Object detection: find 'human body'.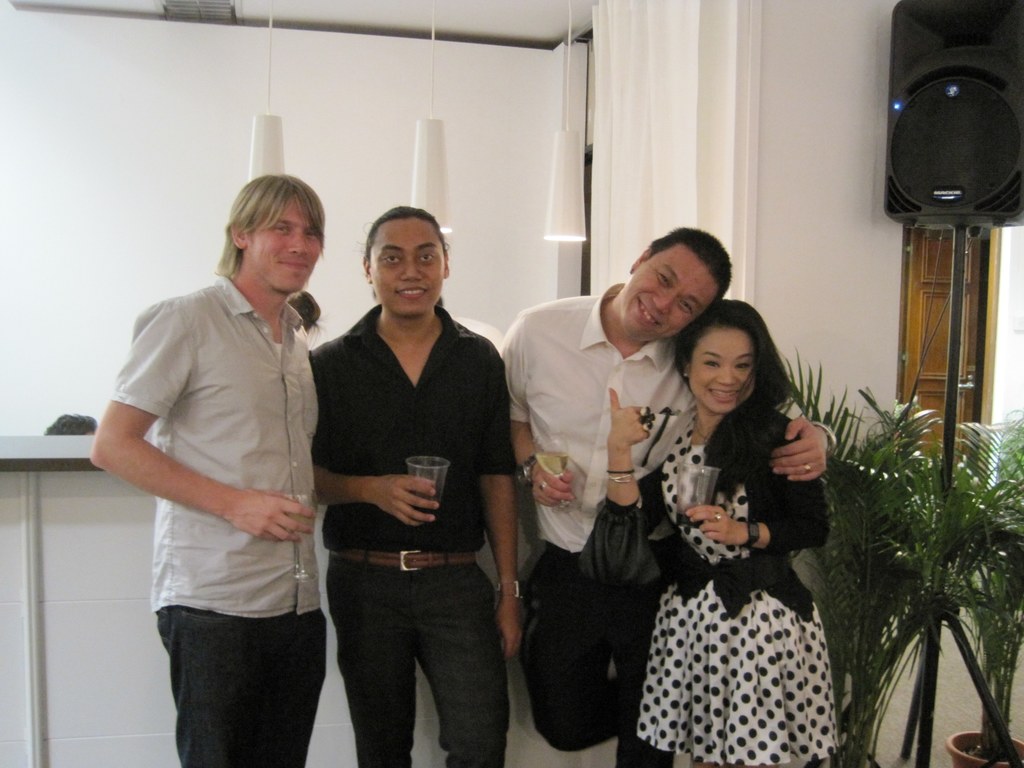
[580,291,845,767].
